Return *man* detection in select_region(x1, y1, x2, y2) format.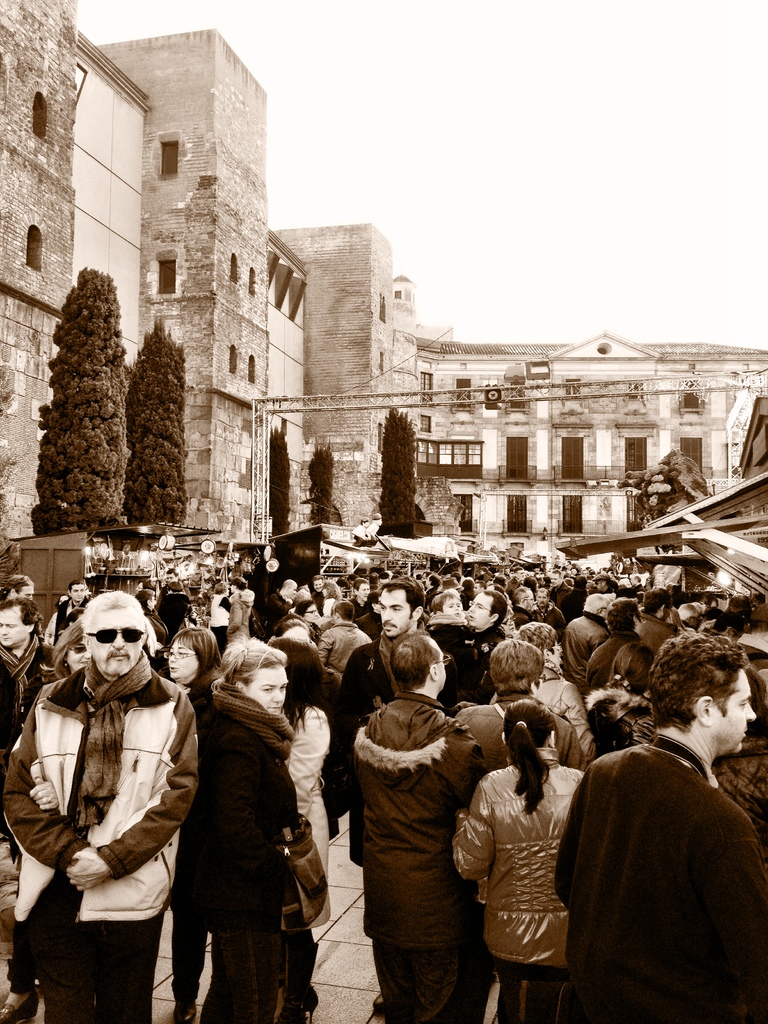
select_region(710, 594, 760, 632).
